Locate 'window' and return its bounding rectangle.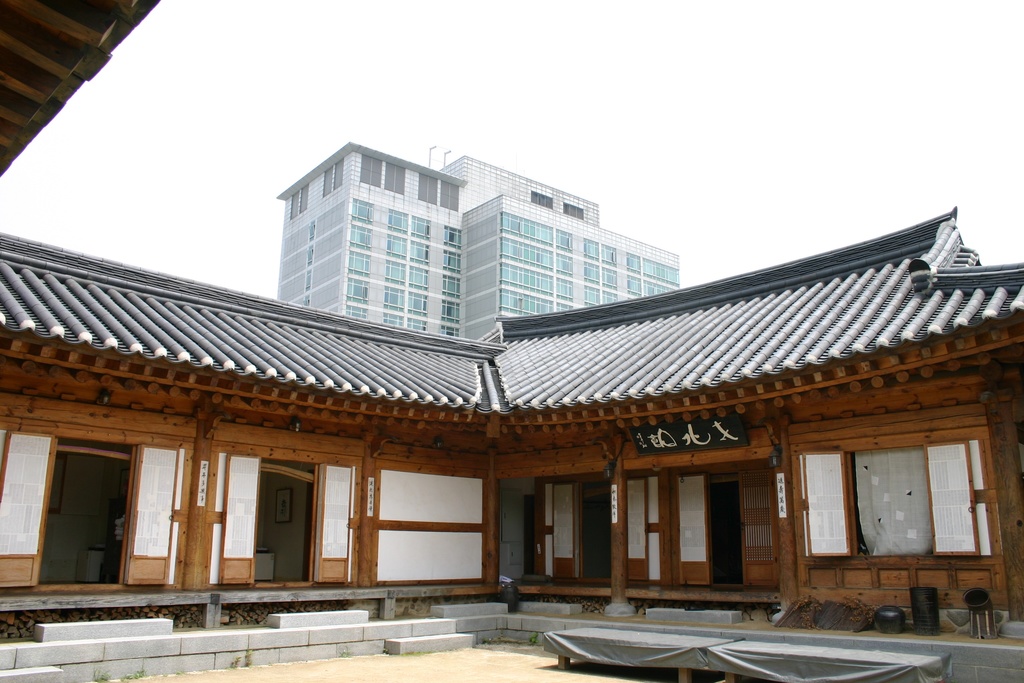
582 283 602 308.
